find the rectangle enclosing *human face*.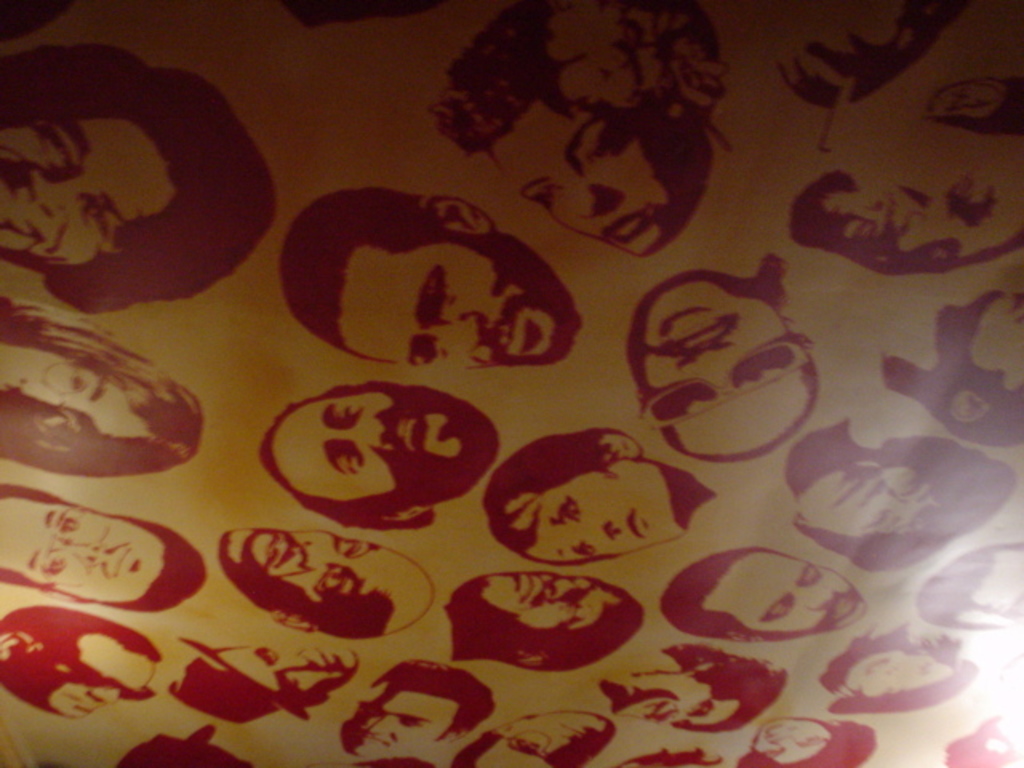
[470, 706, 611, 766].
